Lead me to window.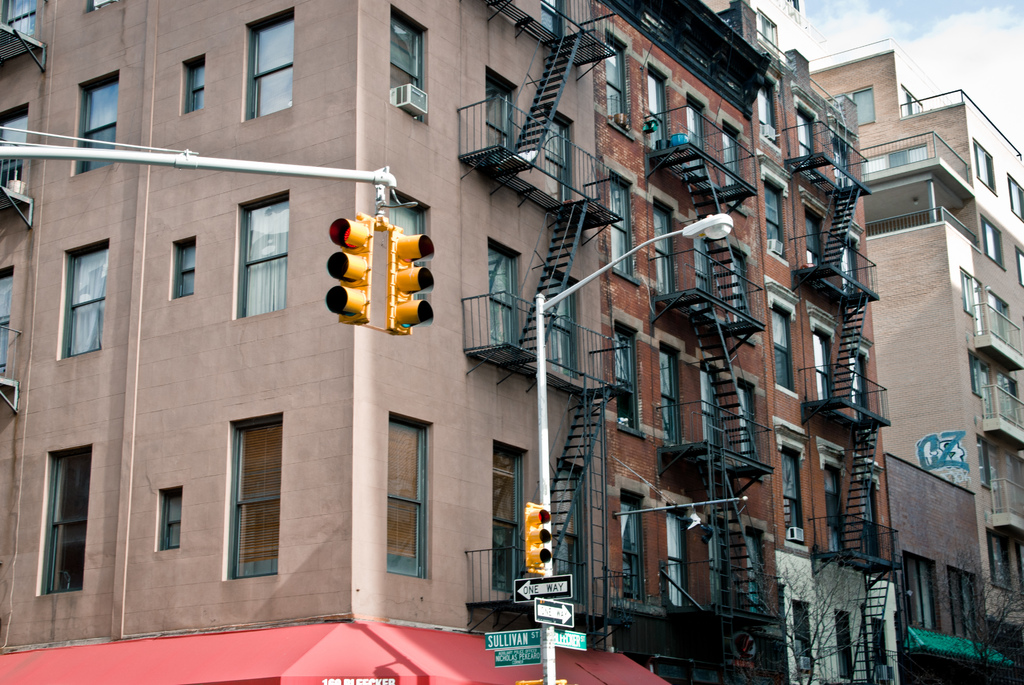
Lead to {"left": 699, "top": 366, "right": 719, "bottom": 452}.
